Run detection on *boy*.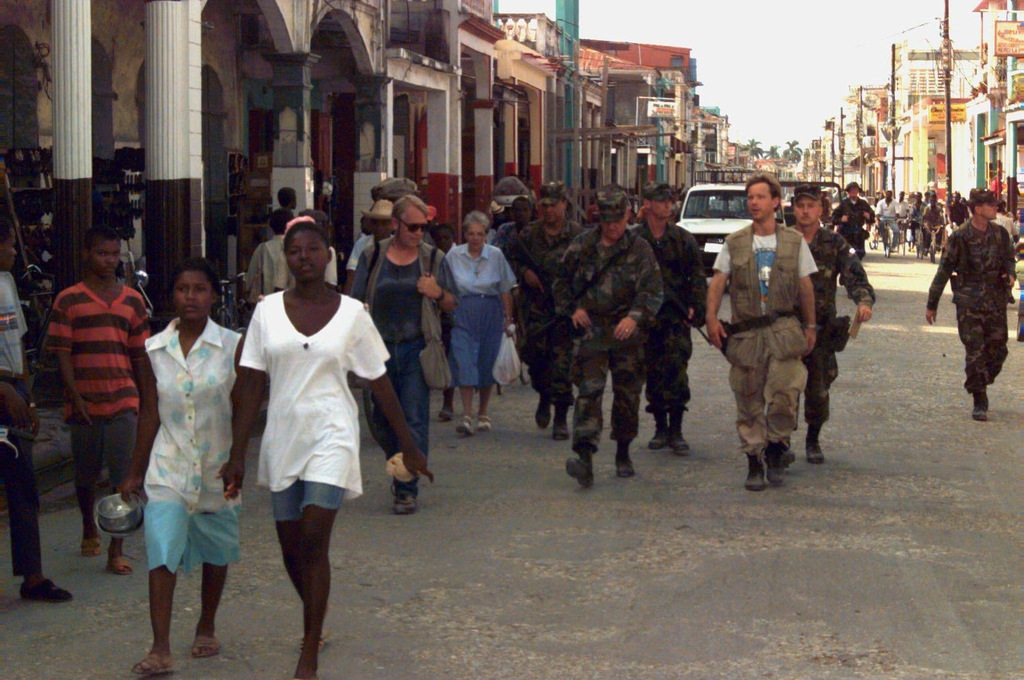
Result: BBox(923, 189, 946, 249).
